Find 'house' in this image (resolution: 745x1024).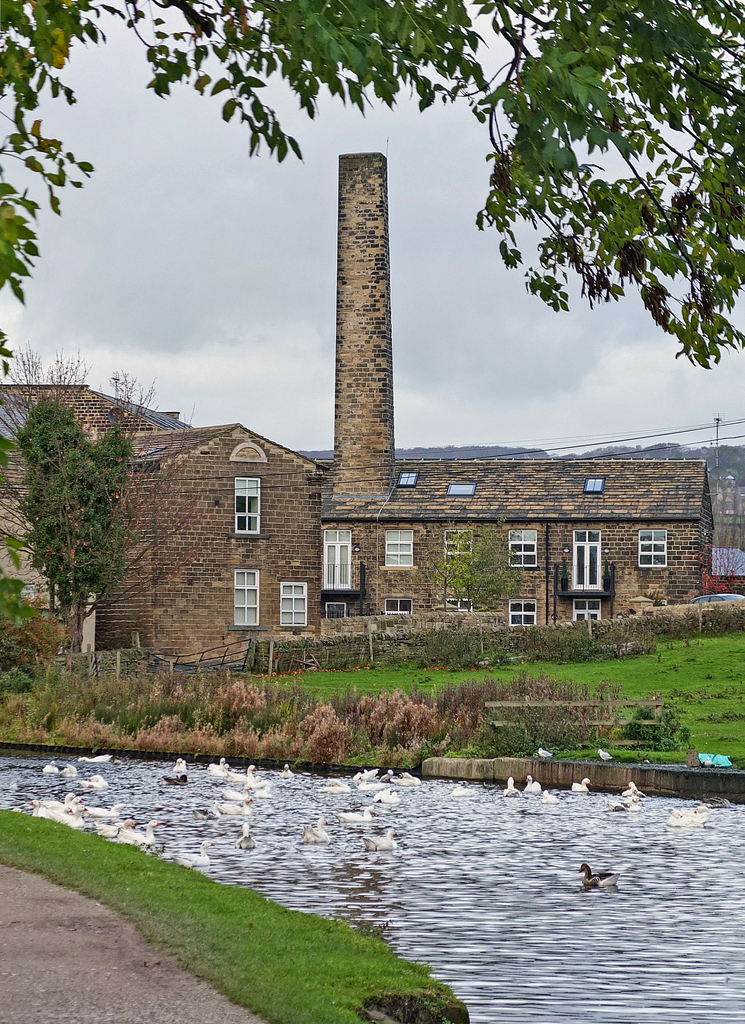
[0, 378, 721, 668].
